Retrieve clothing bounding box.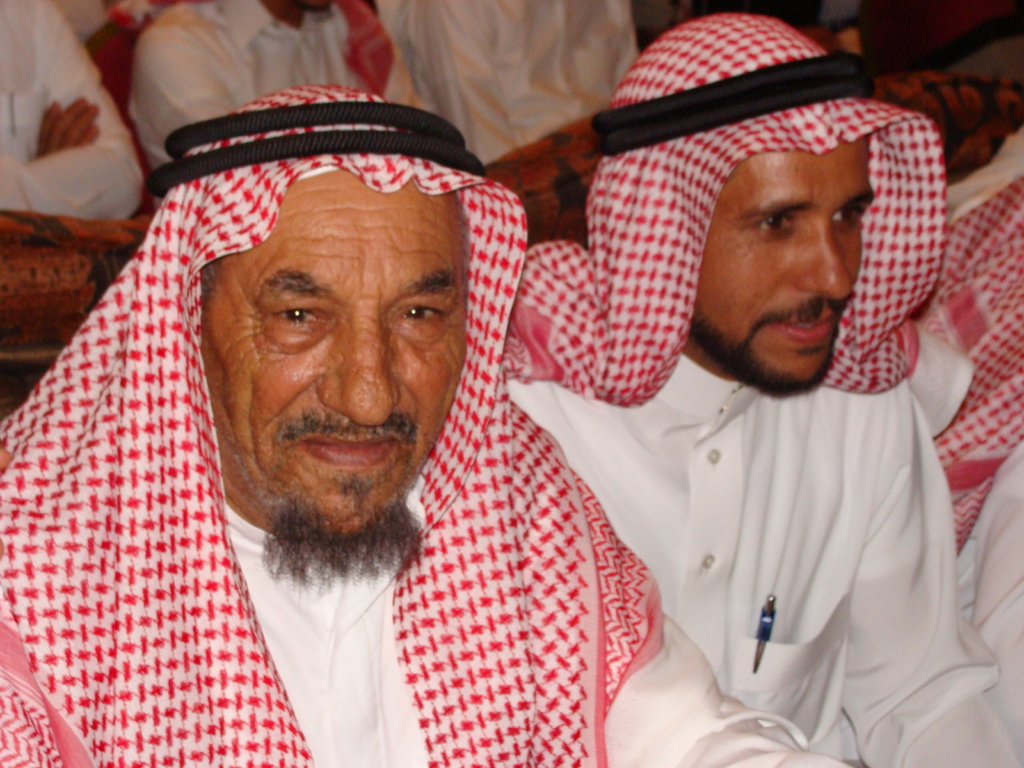
Bounding box: select_region(371, 0, 646, 167).
